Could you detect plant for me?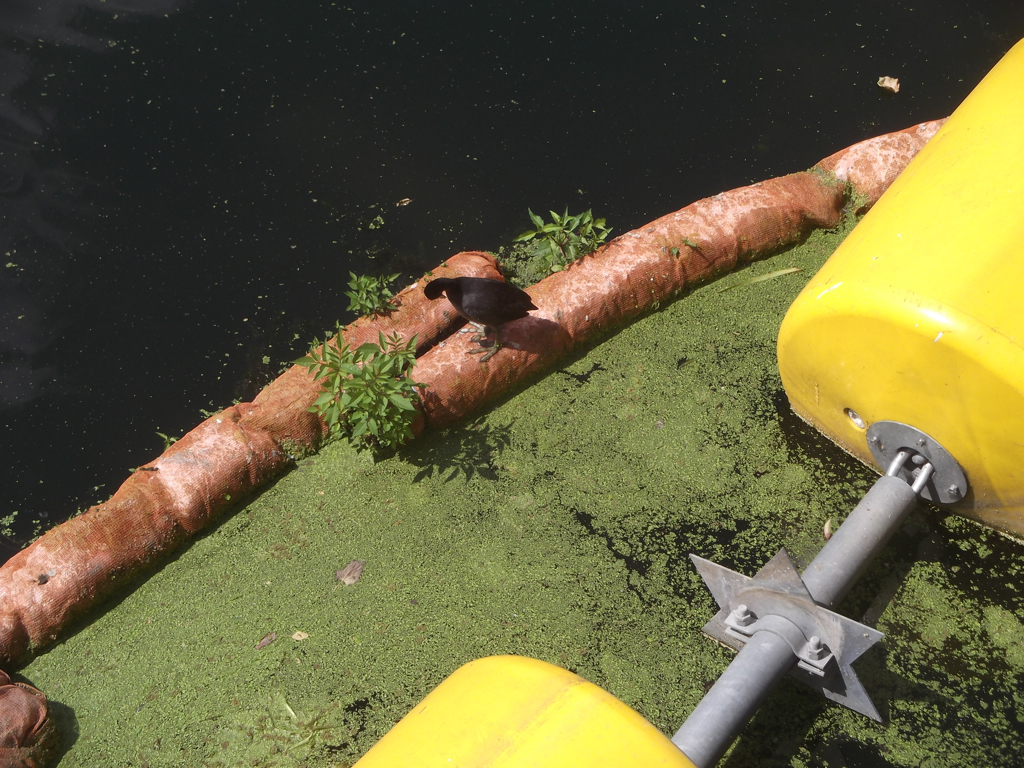
Detection result: (x1=501, y1=203, x2=617, y2=287).
